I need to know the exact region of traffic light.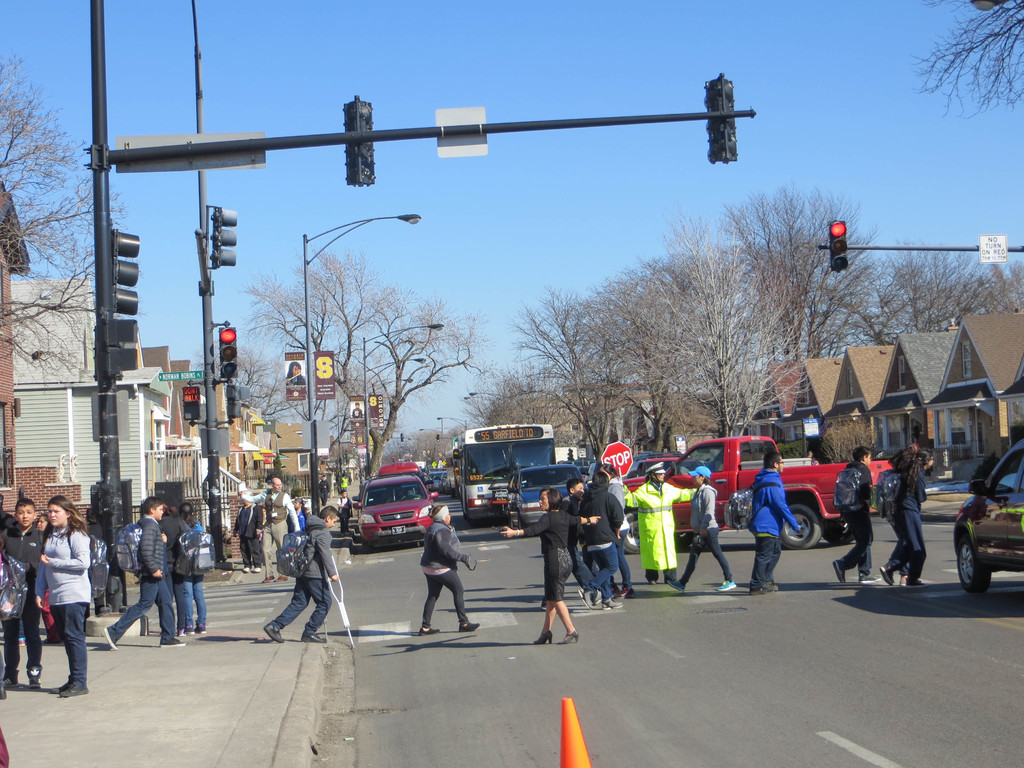
Region: l=703, t=72, r=738, b=163.
